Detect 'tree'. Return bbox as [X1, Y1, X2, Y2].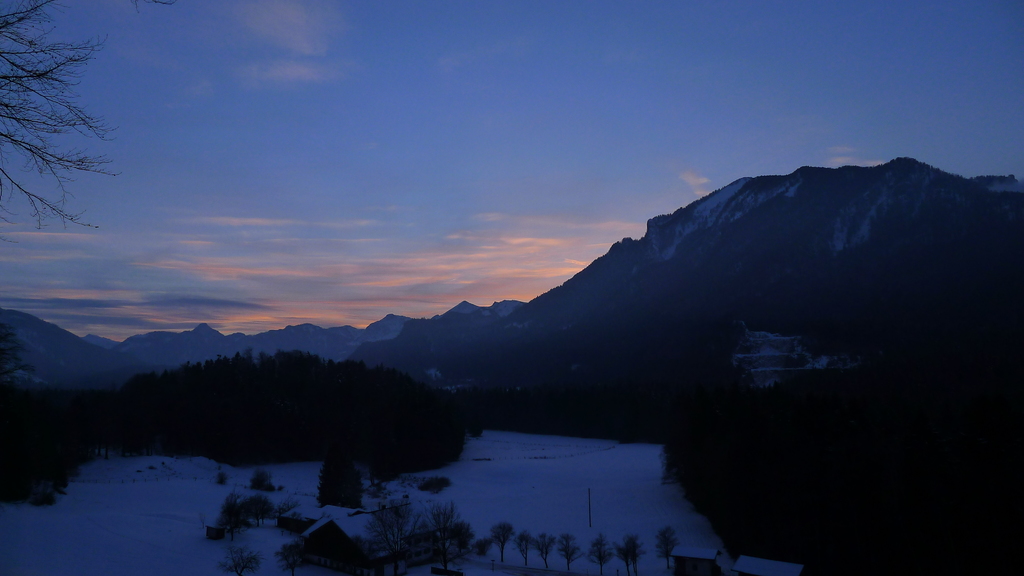
[320, 452, 360, 512].
